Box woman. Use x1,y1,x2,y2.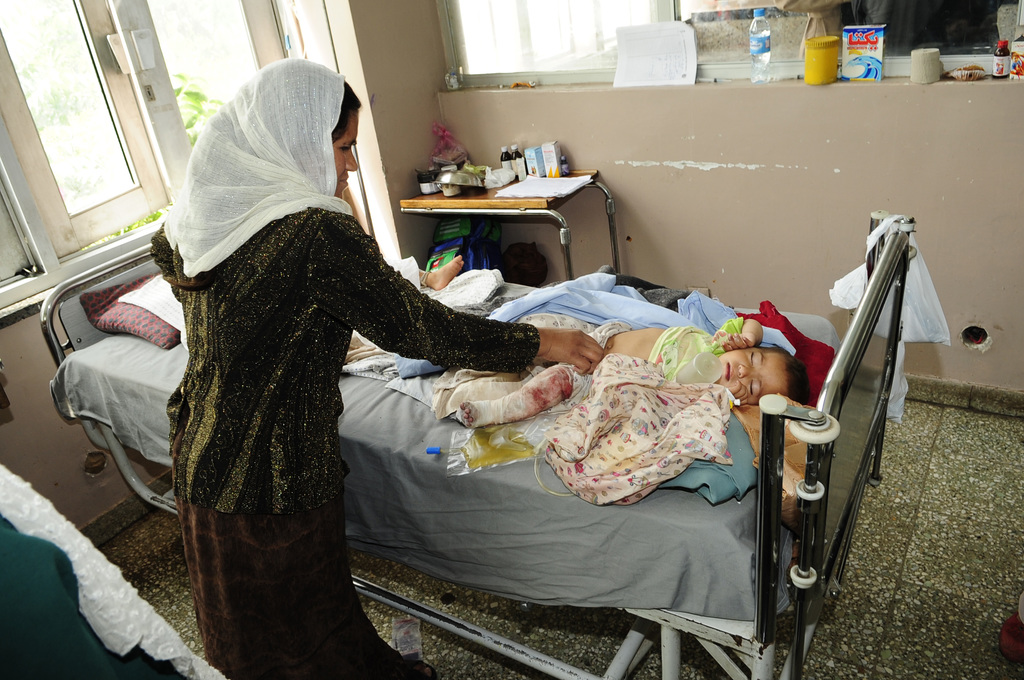
141,97,584,638.
